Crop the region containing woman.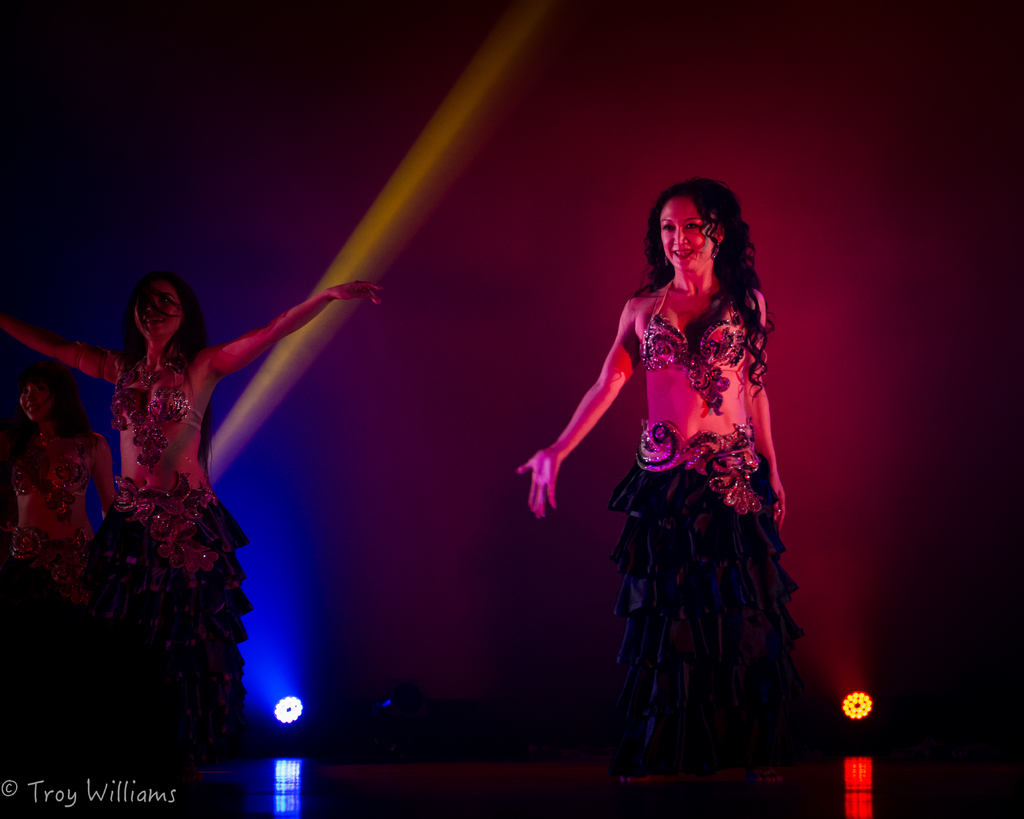
Crop region: {"left": 529, "top": 155, "right": 824, "bottom": 785}.
